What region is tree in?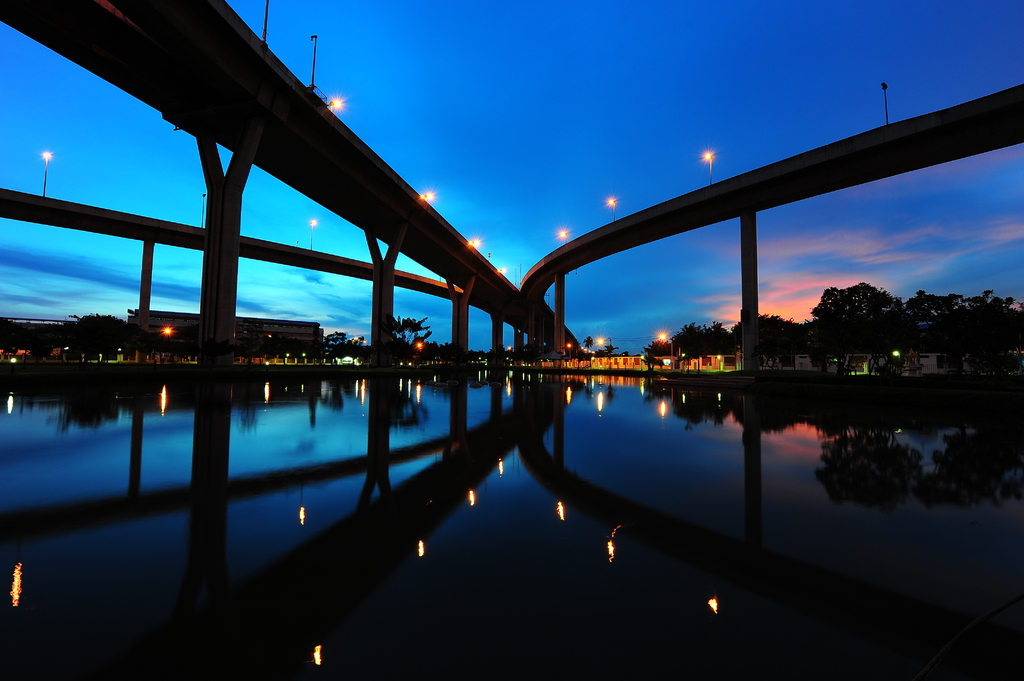
76/311/120/344.
